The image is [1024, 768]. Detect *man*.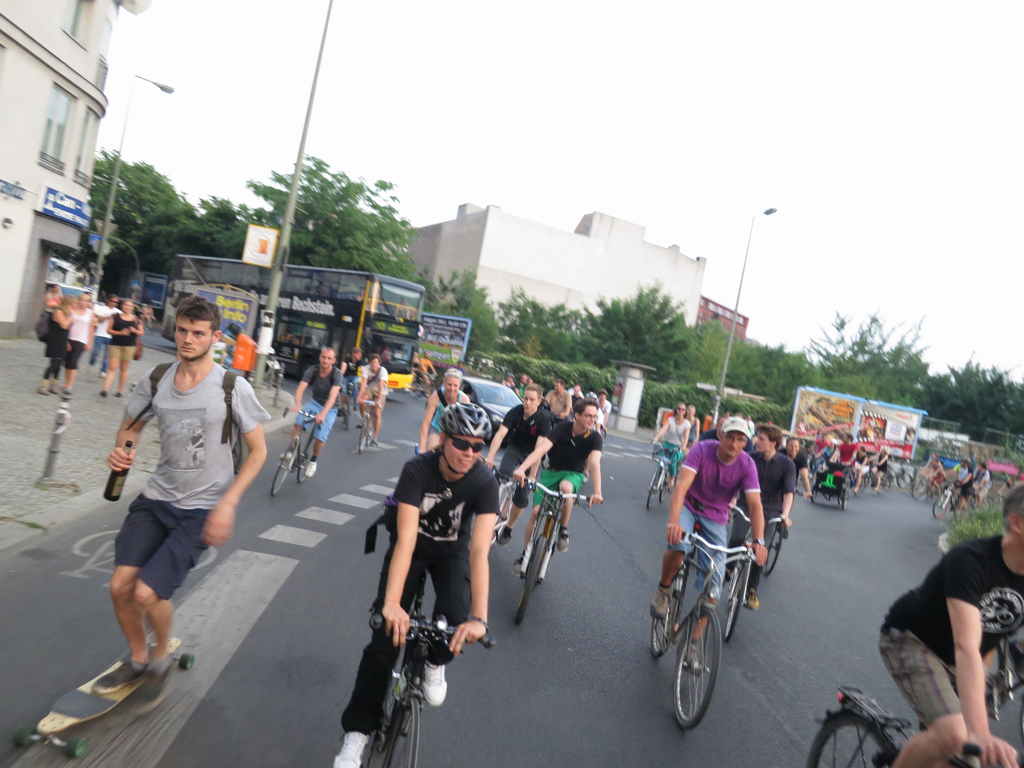
Detection: <box>486,378,548,543</box>.
